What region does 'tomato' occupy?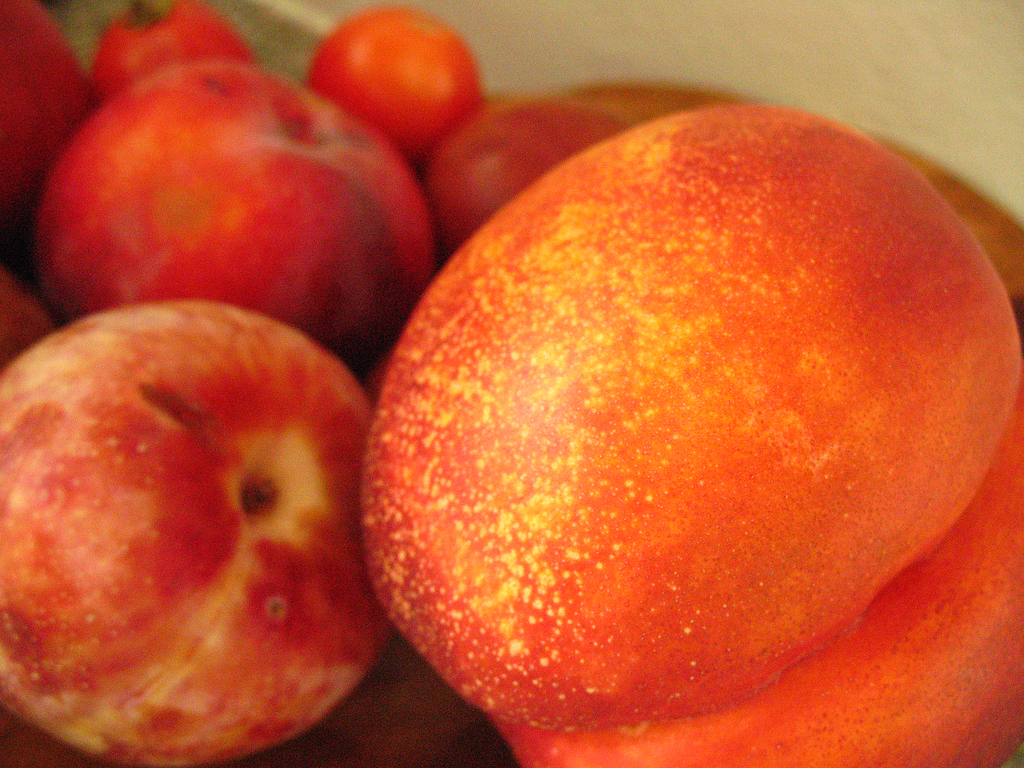
detection(95, 0, 255, 103).
